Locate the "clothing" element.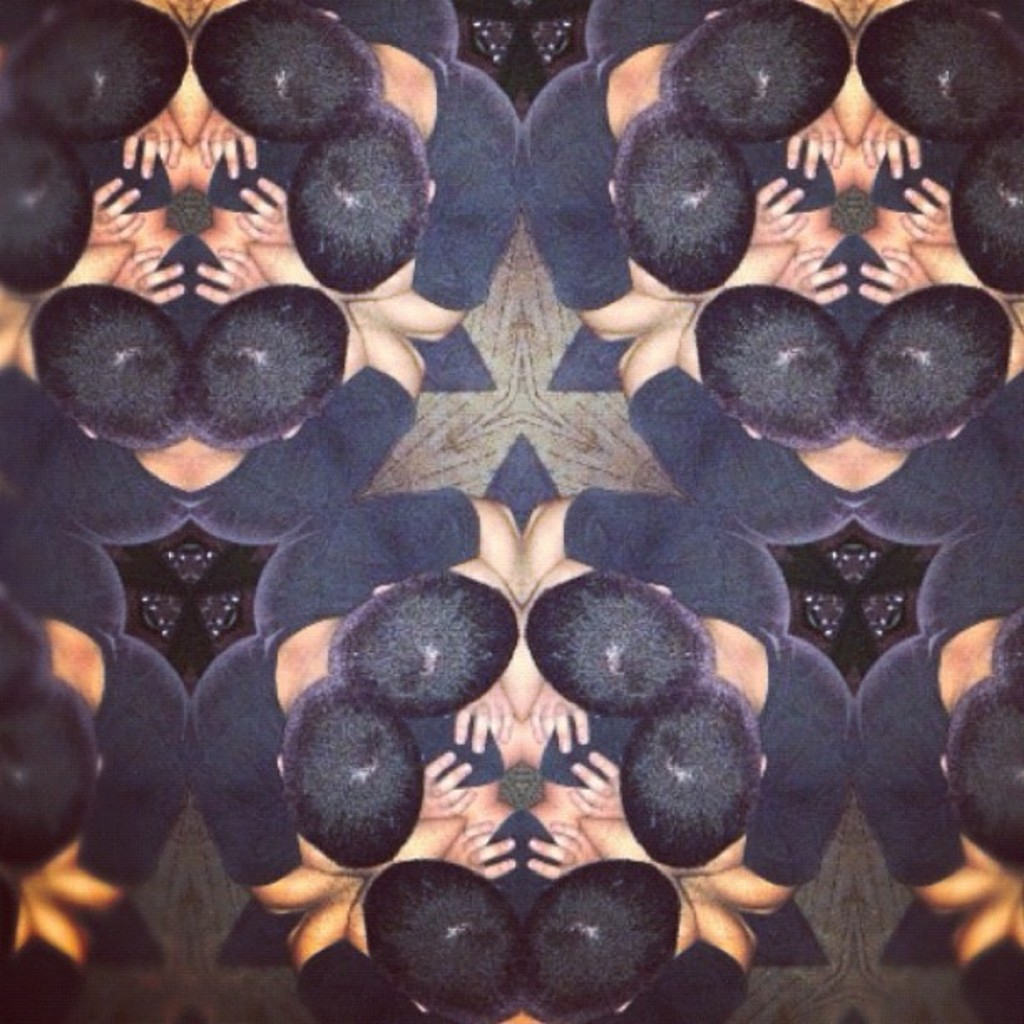
Element bbox: select_region(311, 0, 465, 100).
